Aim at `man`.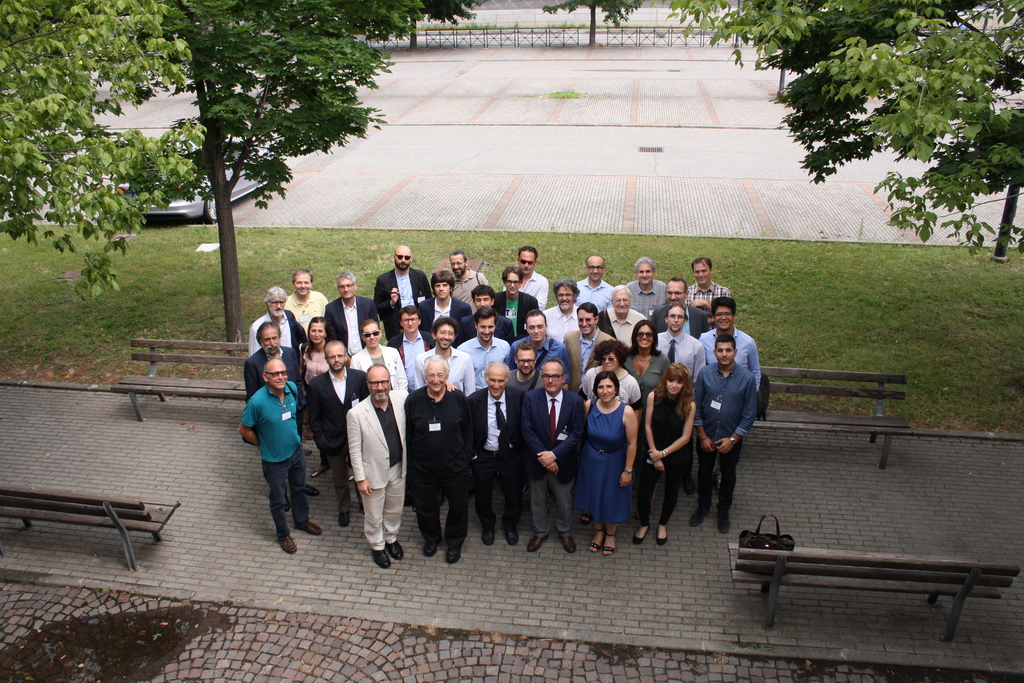
Aimed at bbox=[495, 272, 541, 343].
